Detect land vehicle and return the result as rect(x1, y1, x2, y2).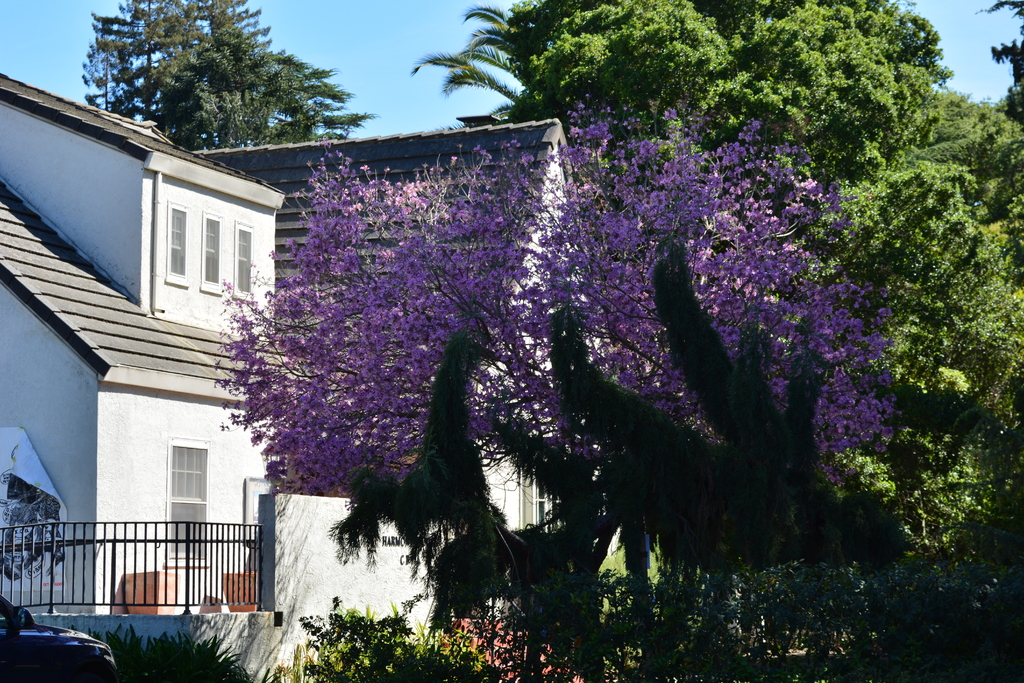
rect(12, 601, 95, 682).
